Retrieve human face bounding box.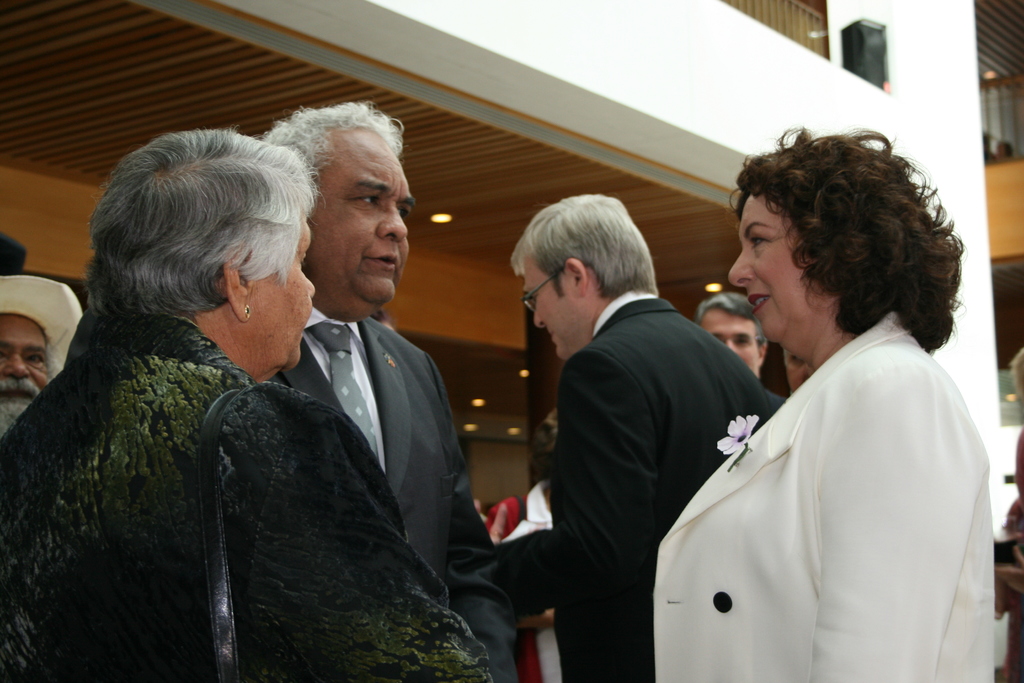
Bounding box: 728/198/815/341.
